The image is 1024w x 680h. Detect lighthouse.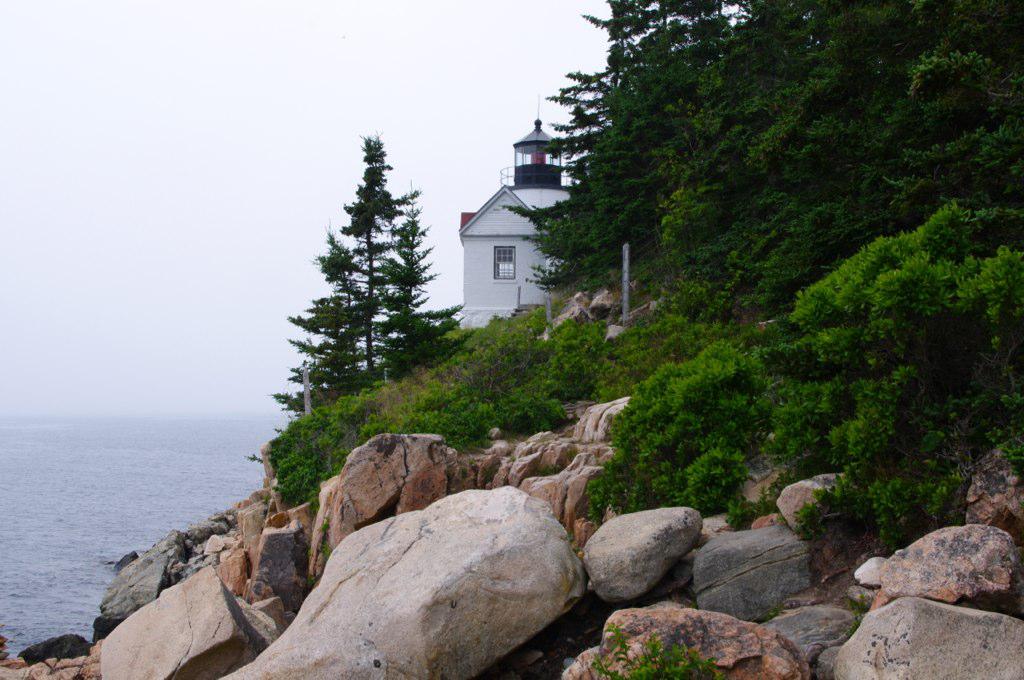
Detection: {"x1": 497, "y1": 84, "x2": 578, "y2": 193}.
